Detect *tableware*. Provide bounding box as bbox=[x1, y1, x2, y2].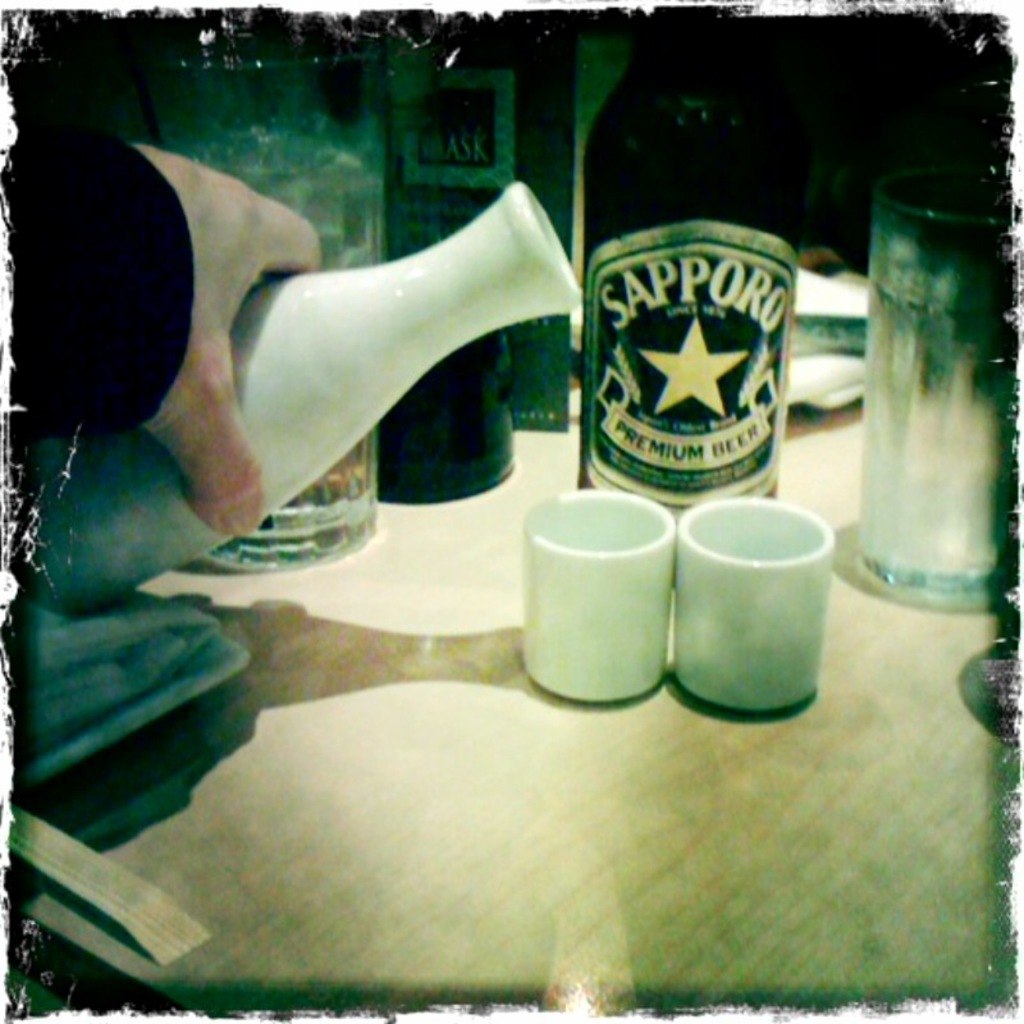
bbox=[854, 159, 1012, 595].
